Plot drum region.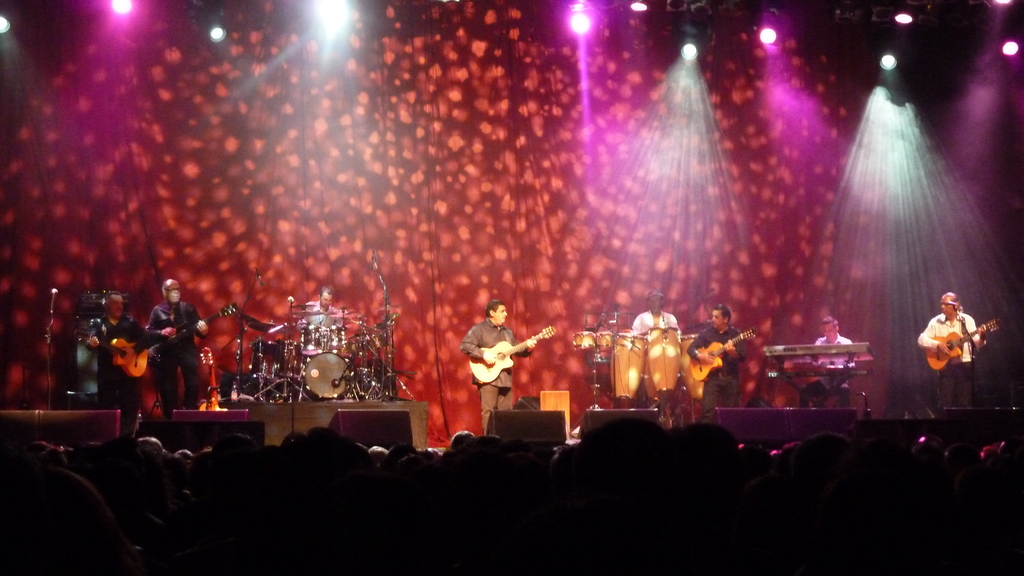
Plotted at (299, 324, 324, 356).
